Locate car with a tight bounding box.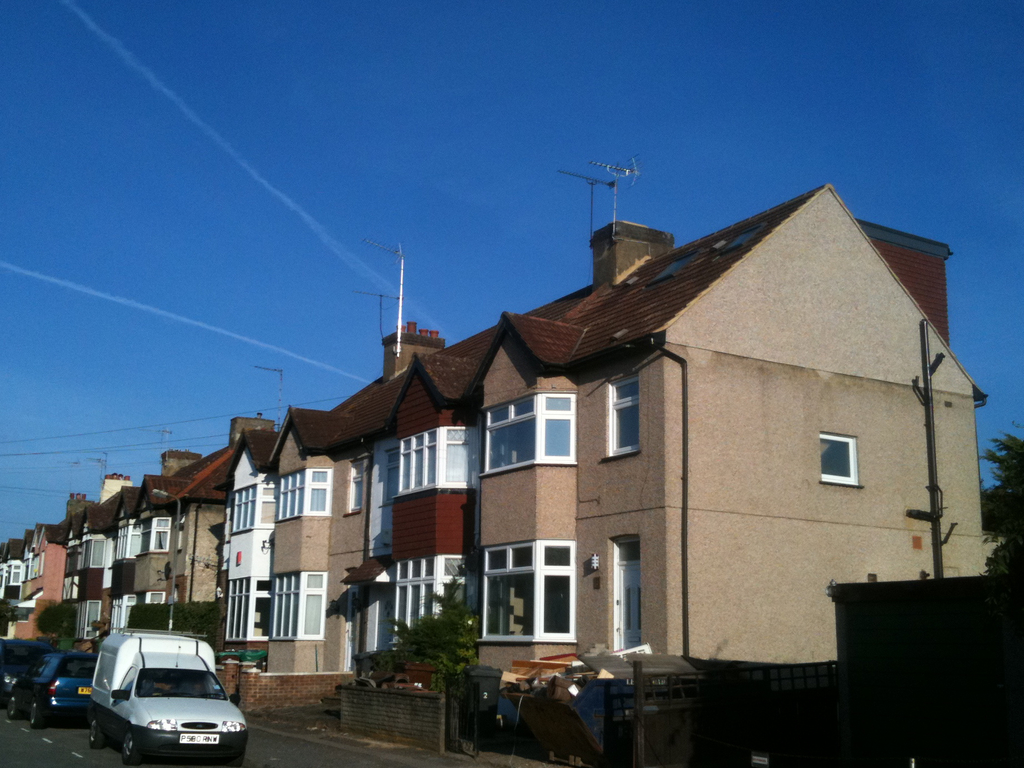
(x1=5, y1=647, x2=93, y2=739).
